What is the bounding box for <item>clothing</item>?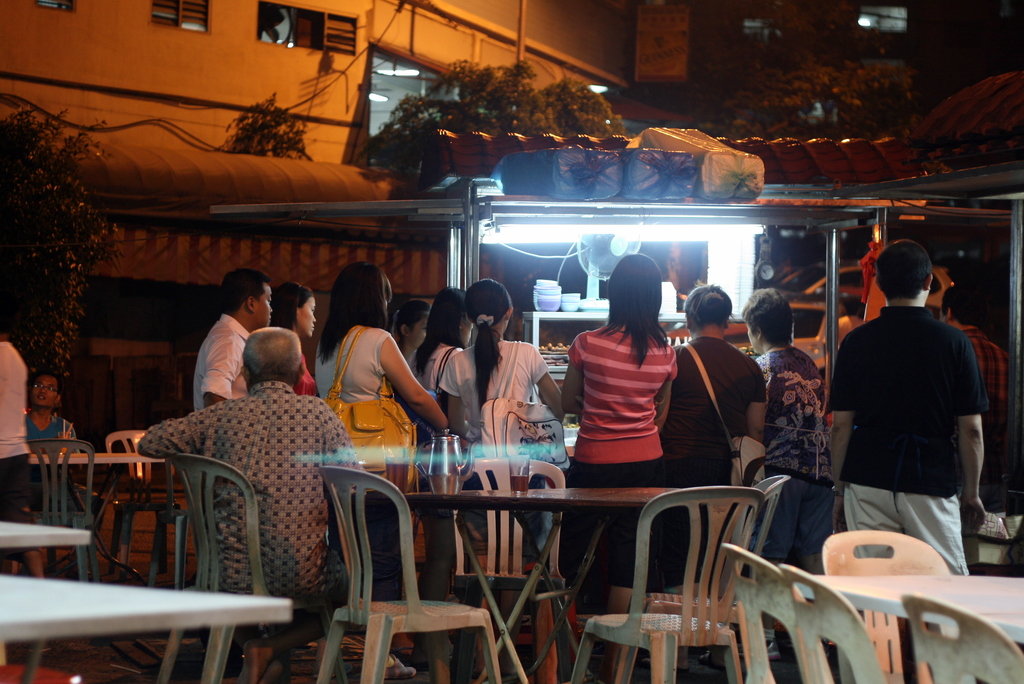
(x1=413, y1=341, x2=461, y2=398).
